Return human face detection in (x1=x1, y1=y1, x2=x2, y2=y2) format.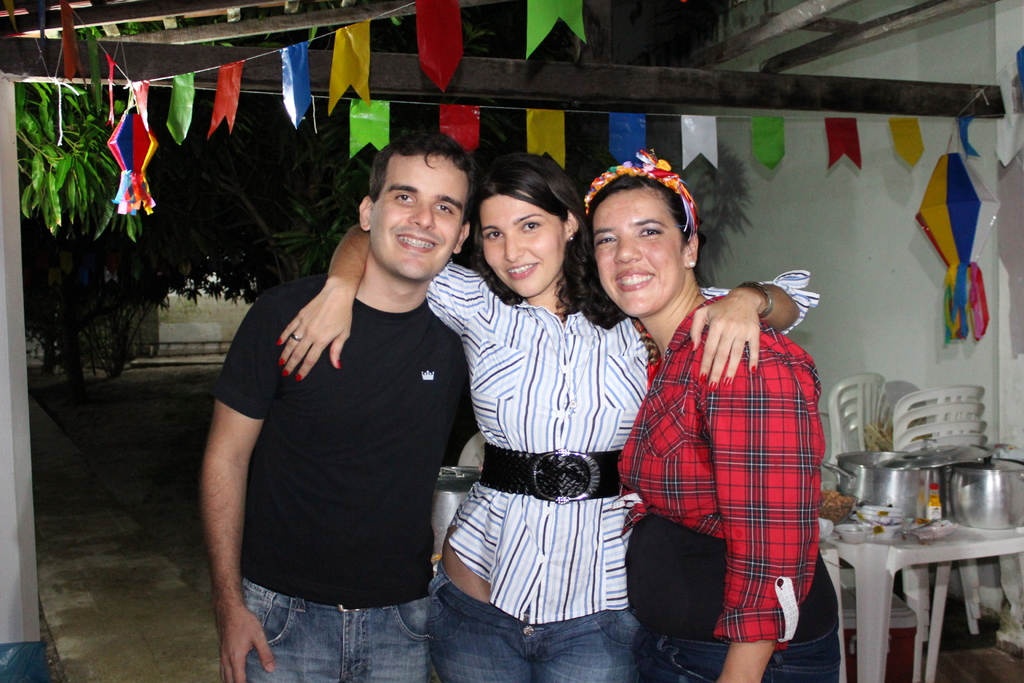
(x1=369, y1=154, x2=465, y2=277).
